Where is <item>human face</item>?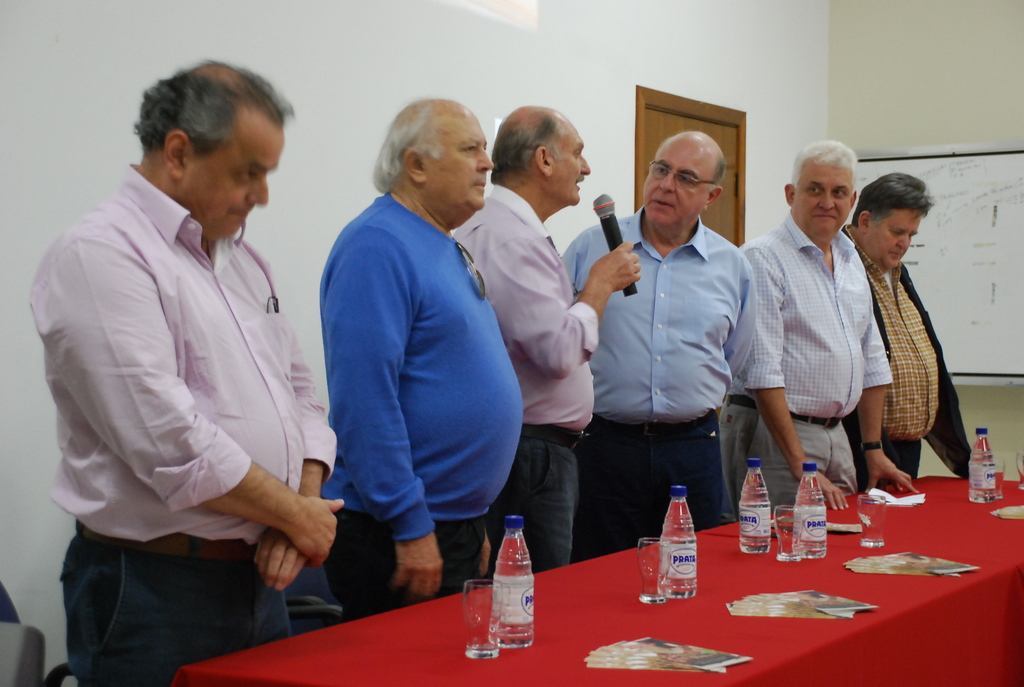
420, 106, 490, 219.
